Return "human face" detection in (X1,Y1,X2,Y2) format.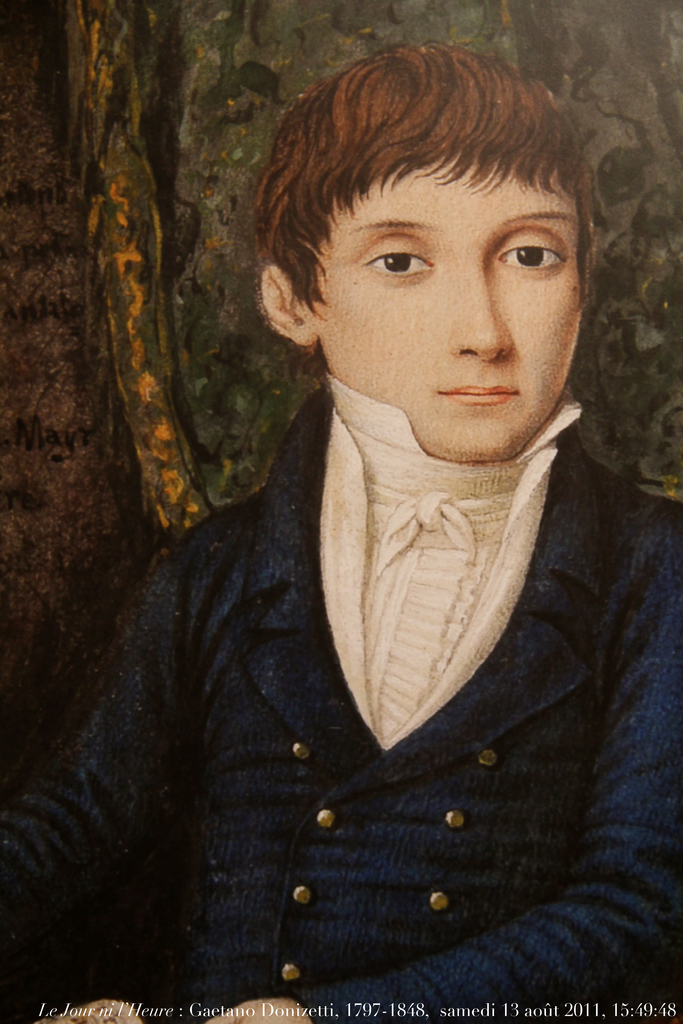
(322,153,582,466).
